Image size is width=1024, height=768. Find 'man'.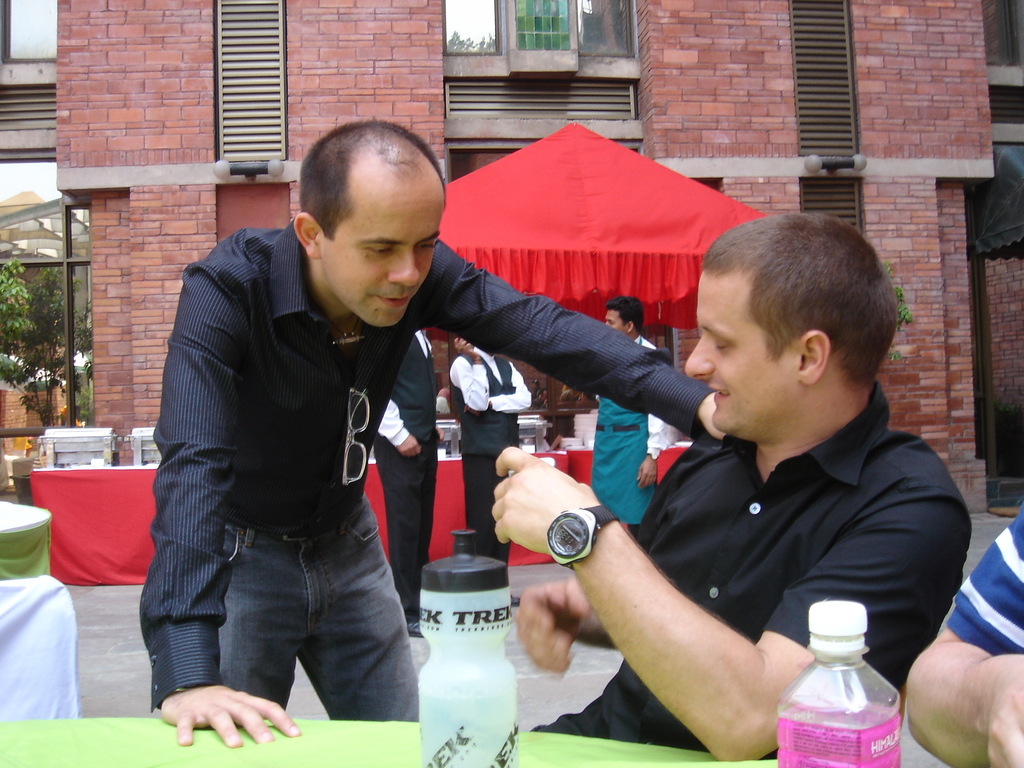
l=444, t=336, r=533, b=562.
